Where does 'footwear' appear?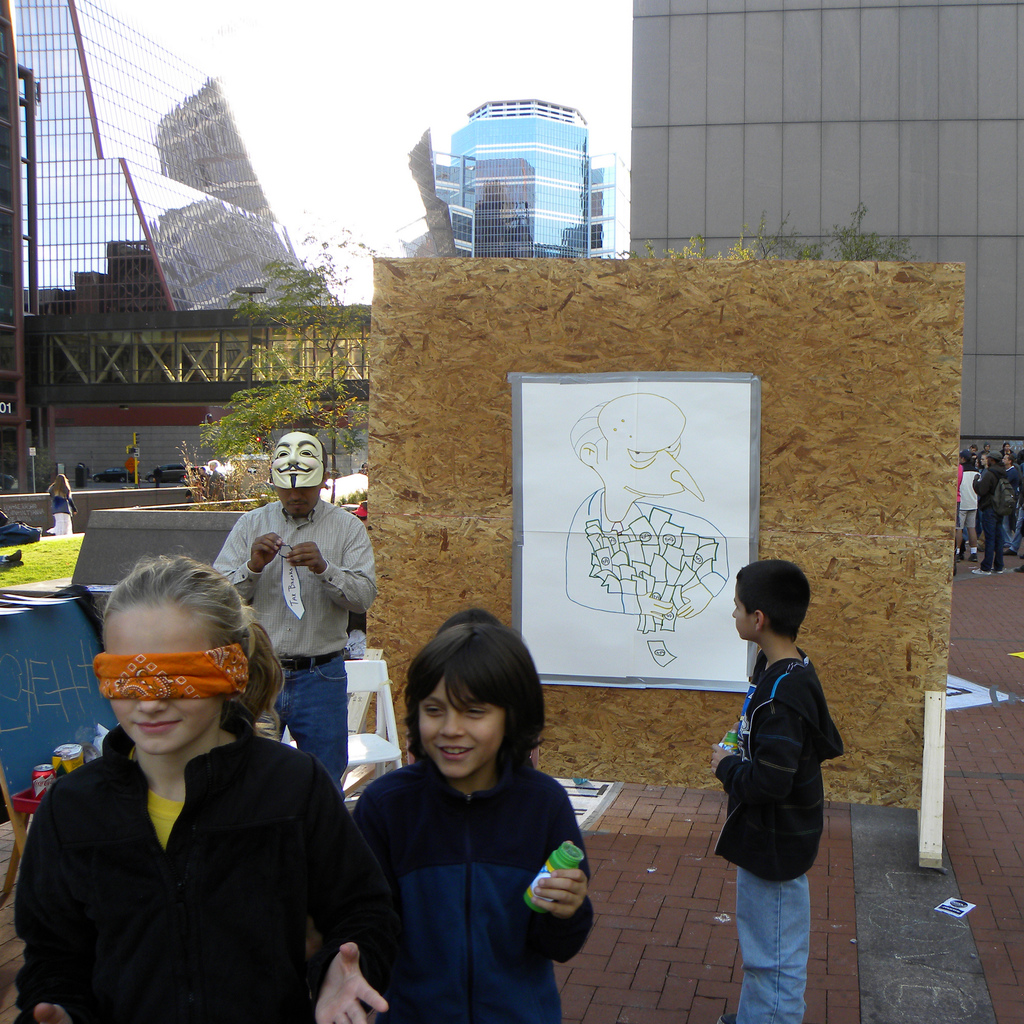
Appears at 1014,565,1023,574.
